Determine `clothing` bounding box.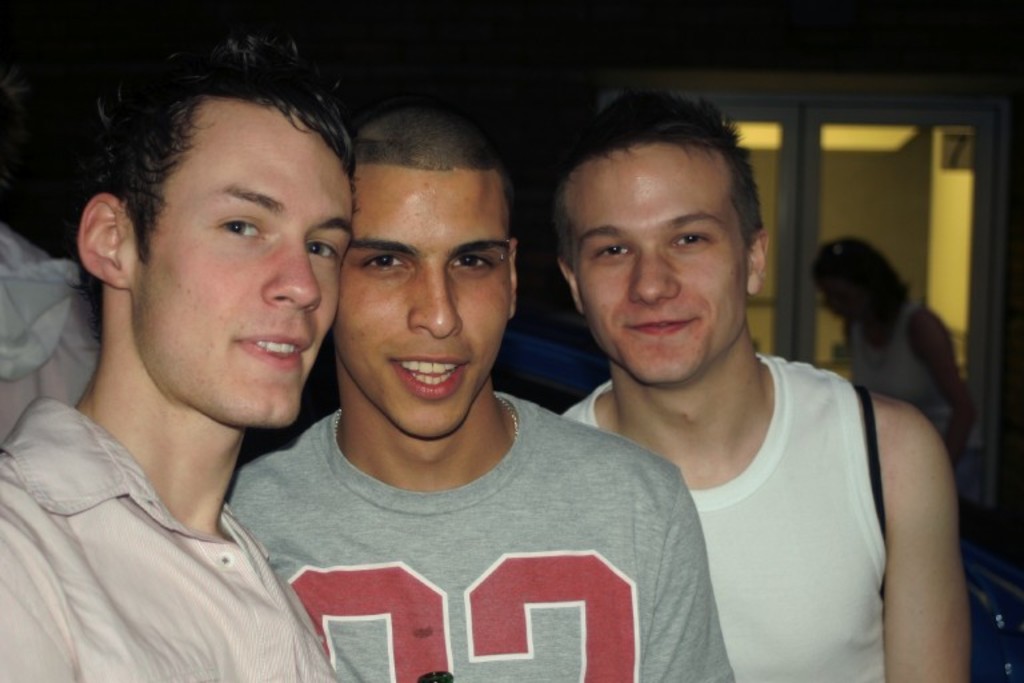
Determined: (left=565, top=321, right=936, bottom=682).
